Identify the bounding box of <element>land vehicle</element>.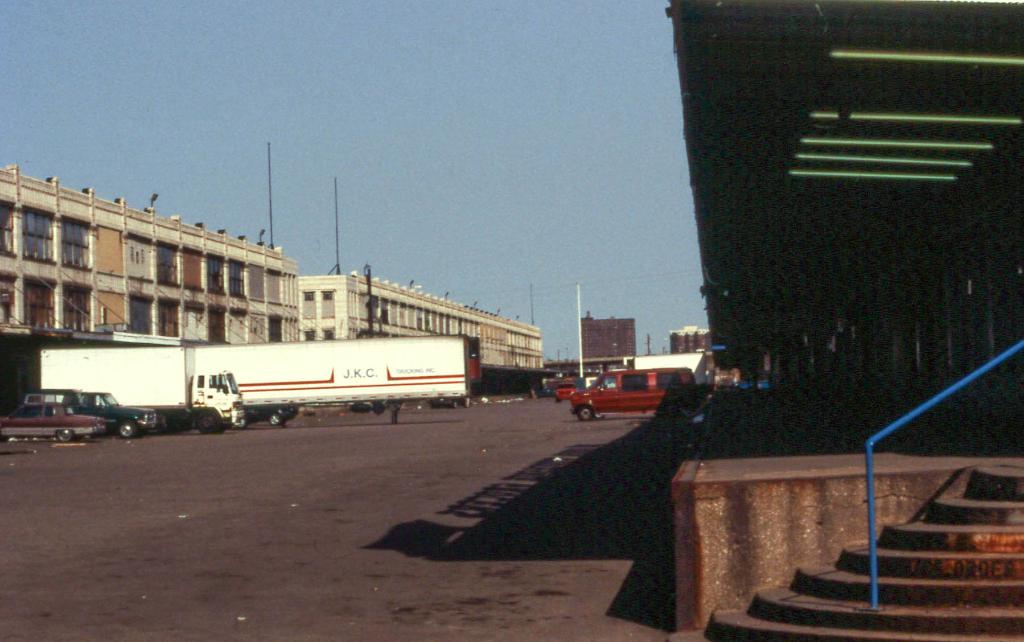
(x1=0, y1=387, x2=127, y2=437).
